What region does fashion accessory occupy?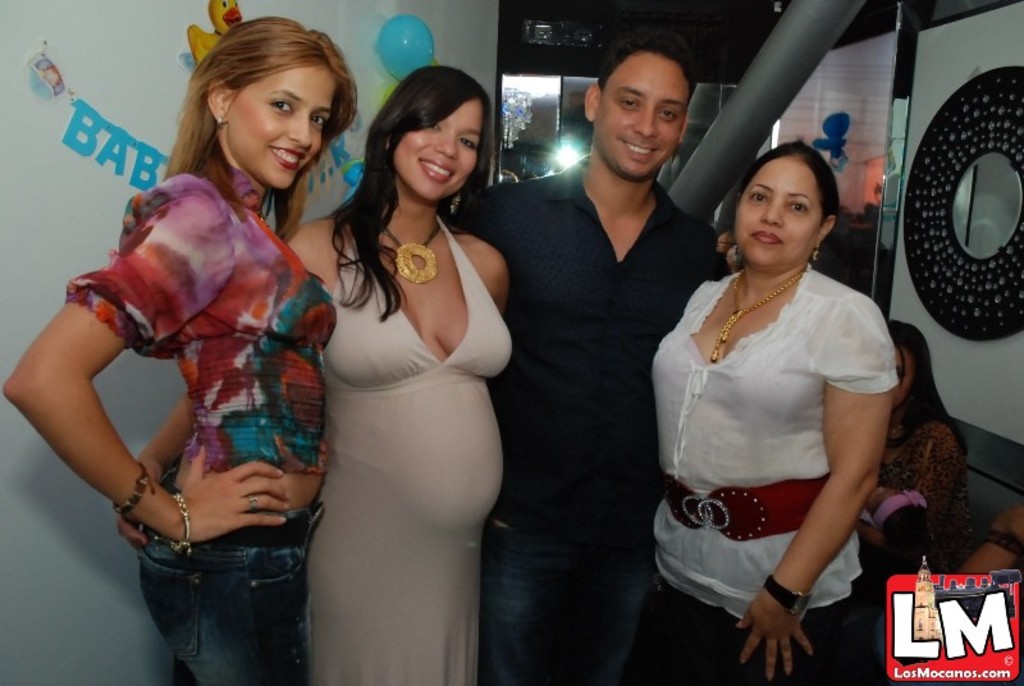
bbox=[989, 532, 1023, 553].
